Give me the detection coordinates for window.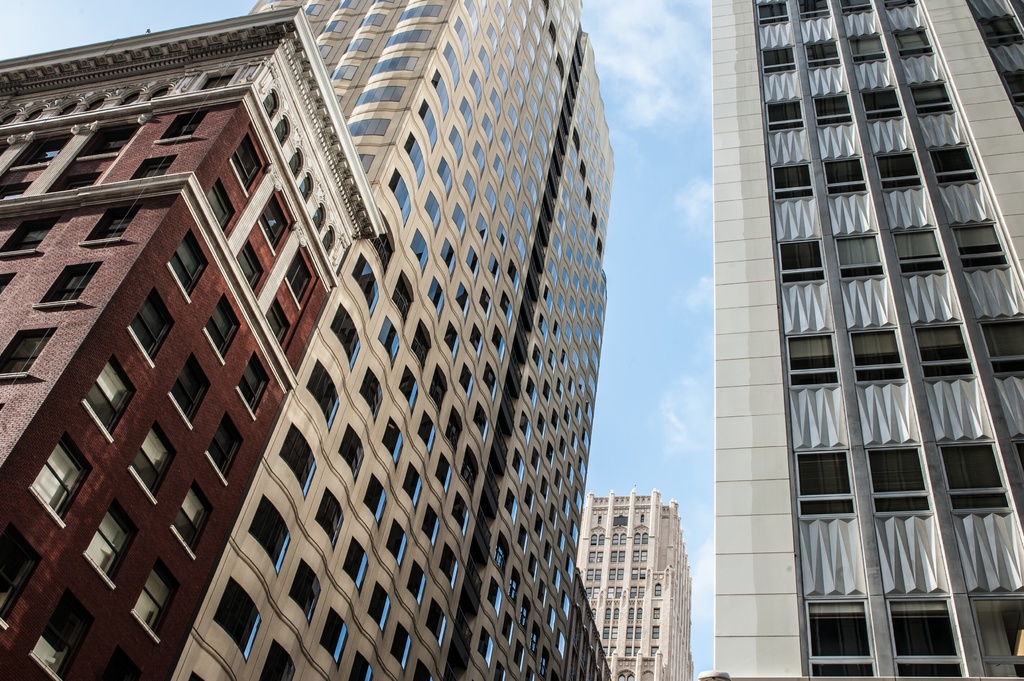
bbox=[0, 520, 105, 680].
